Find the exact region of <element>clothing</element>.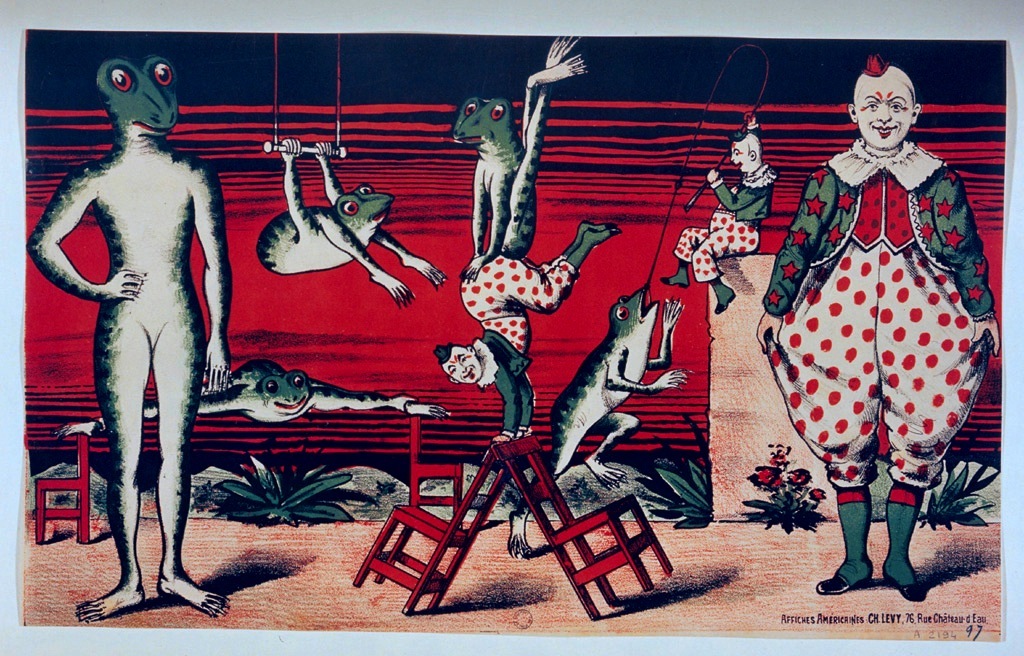
Exact region: <box>461,256,582,433</box>.
